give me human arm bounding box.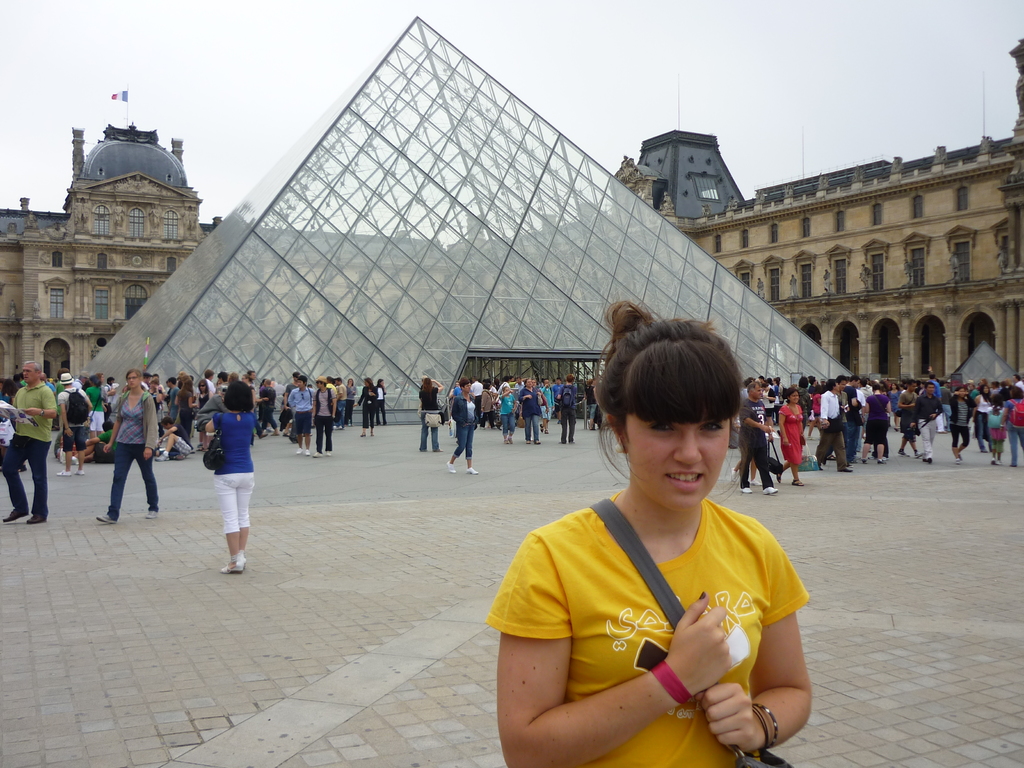
897:392:916:409.
